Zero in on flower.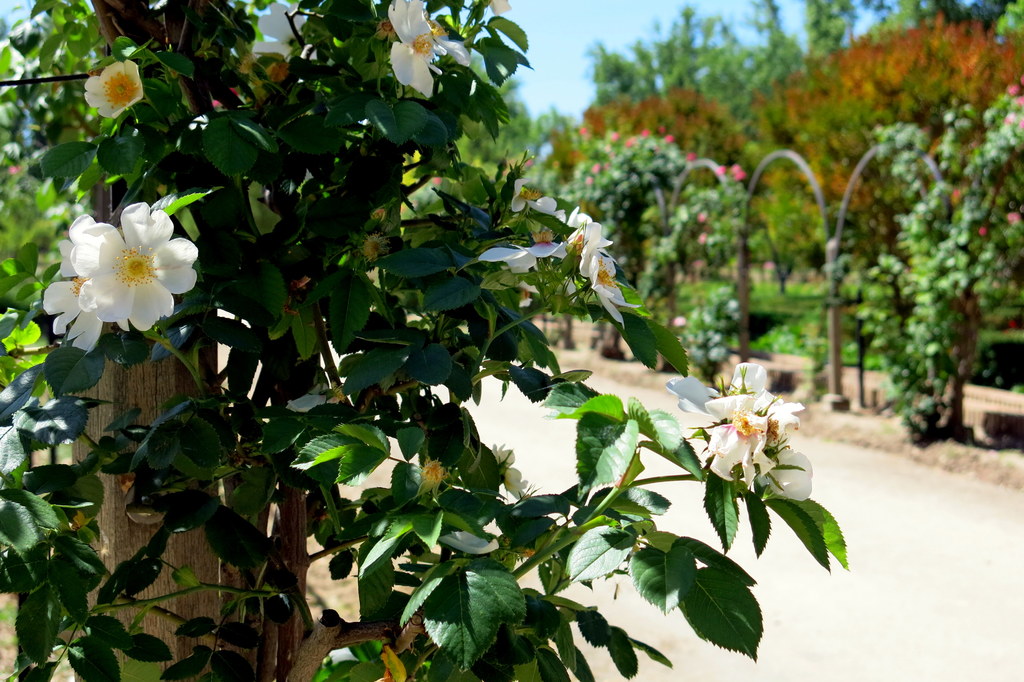
Zeroed in: 664 359 819 508.
